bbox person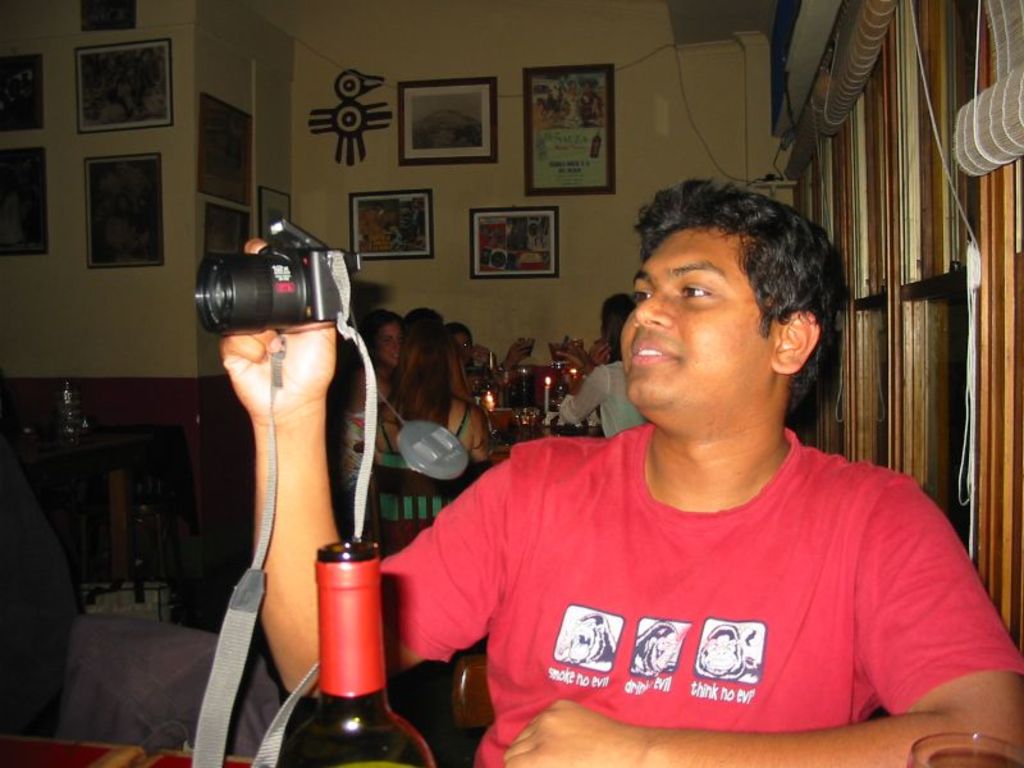
(left=553, top=291, right=646, bottom=434)
